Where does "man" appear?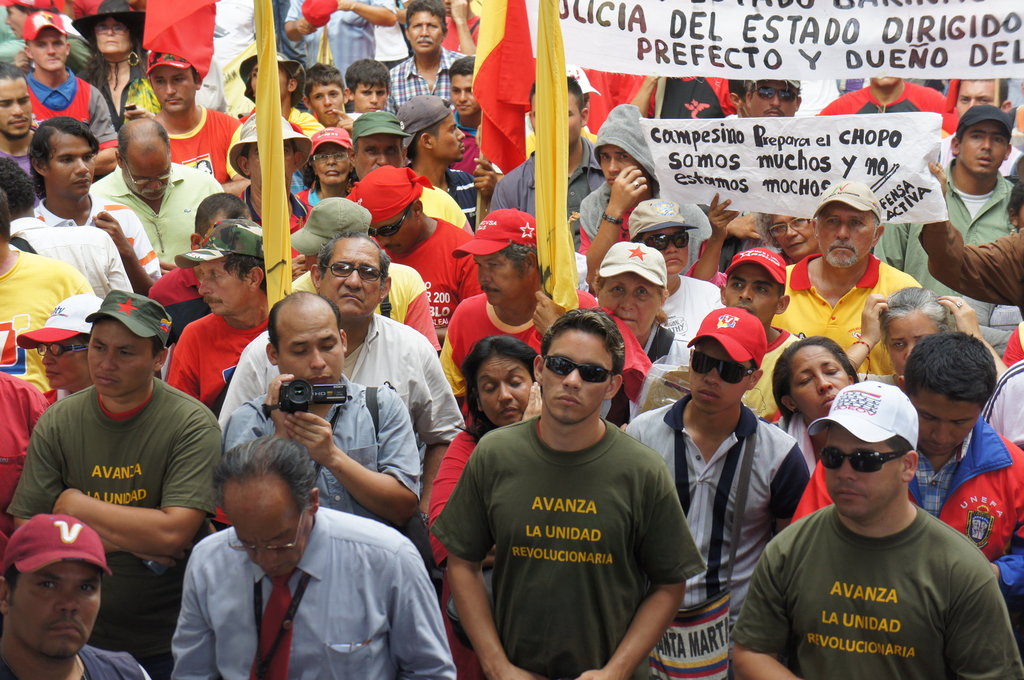
Appears at (0, 514, 145, 679).
